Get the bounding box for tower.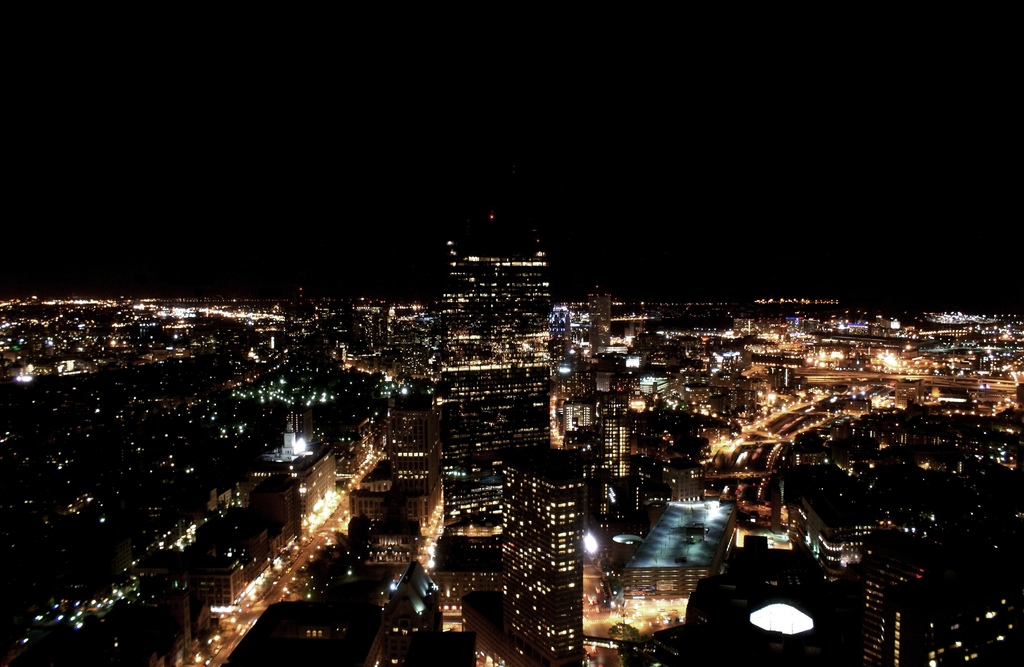
box=[498, 444, 590, 666].
